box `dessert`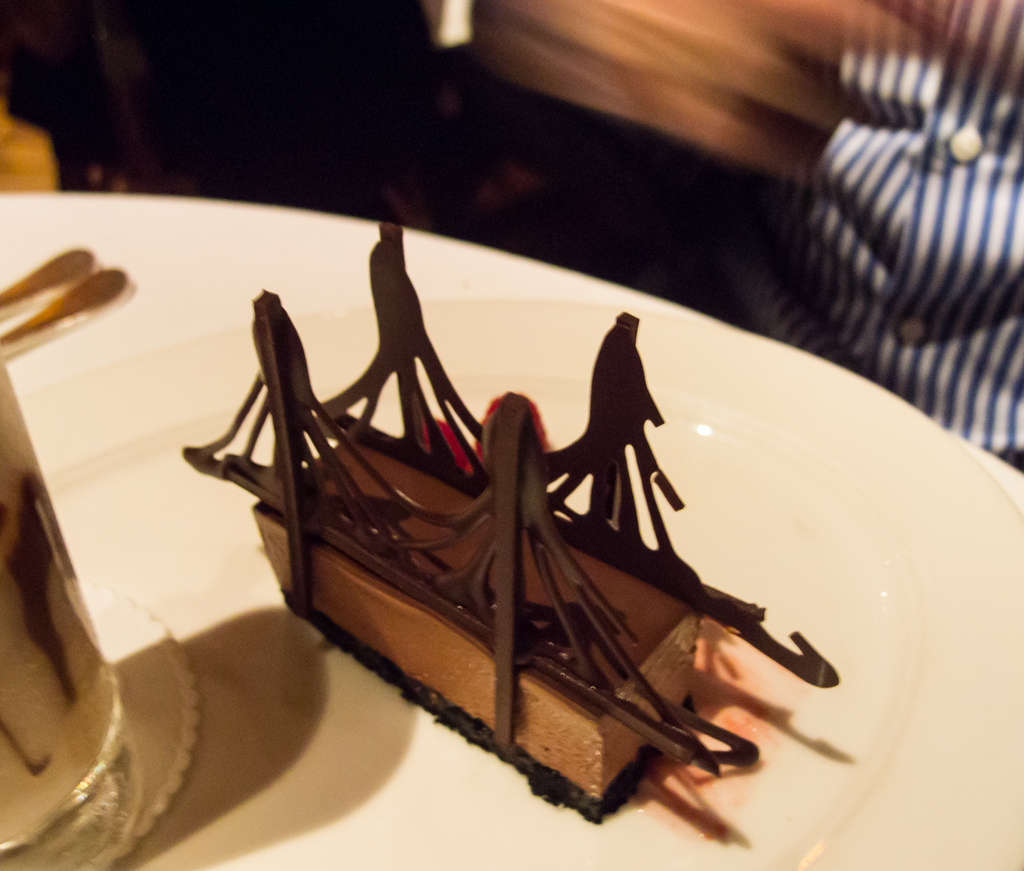
[185, 223, 840, 811]
